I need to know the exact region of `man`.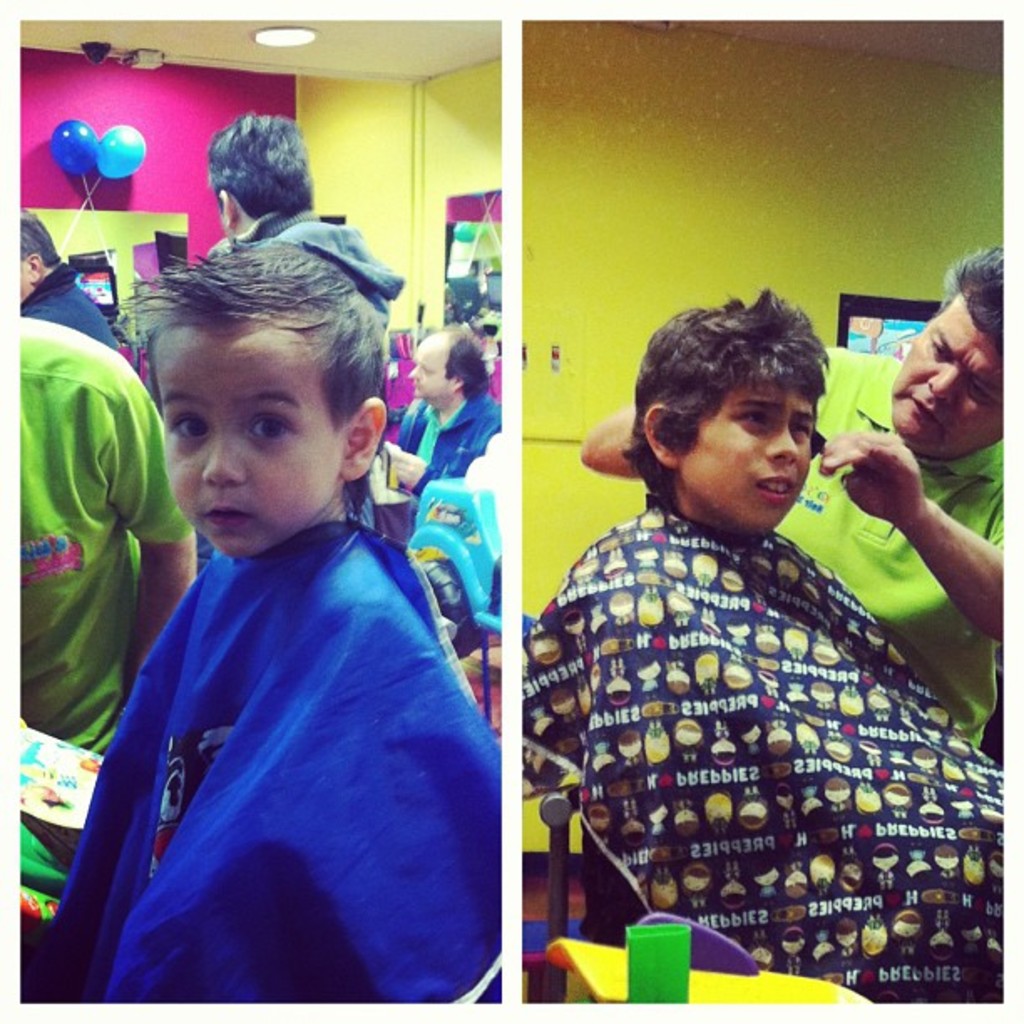
Region: 15:311:194:942.
